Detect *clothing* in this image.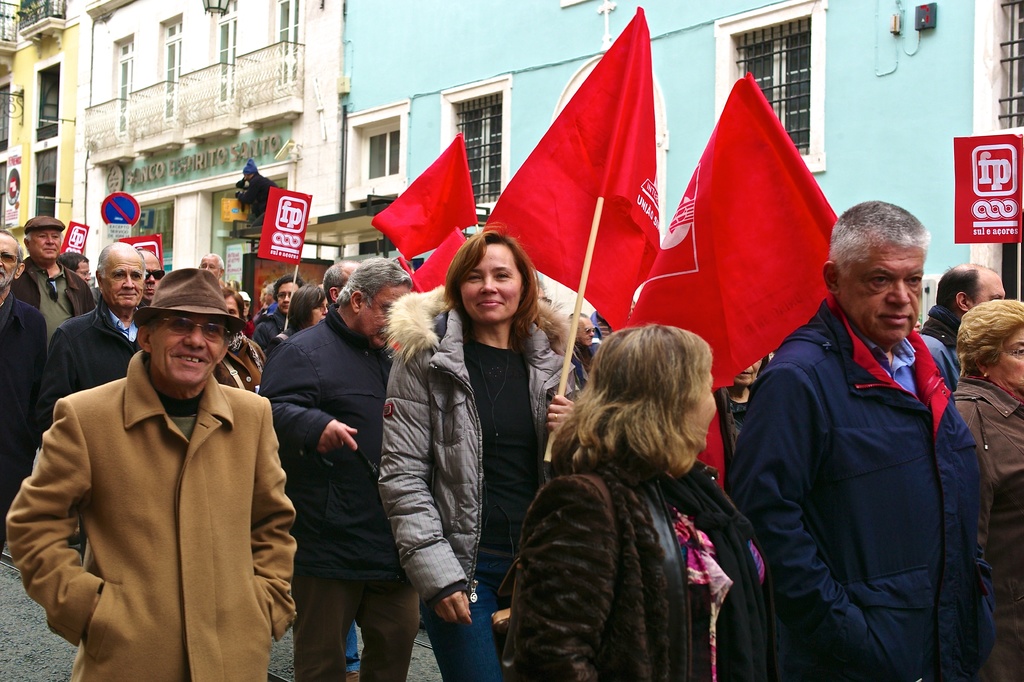
Detection: [x1=580, y1=341, x2=604, y2=367].
